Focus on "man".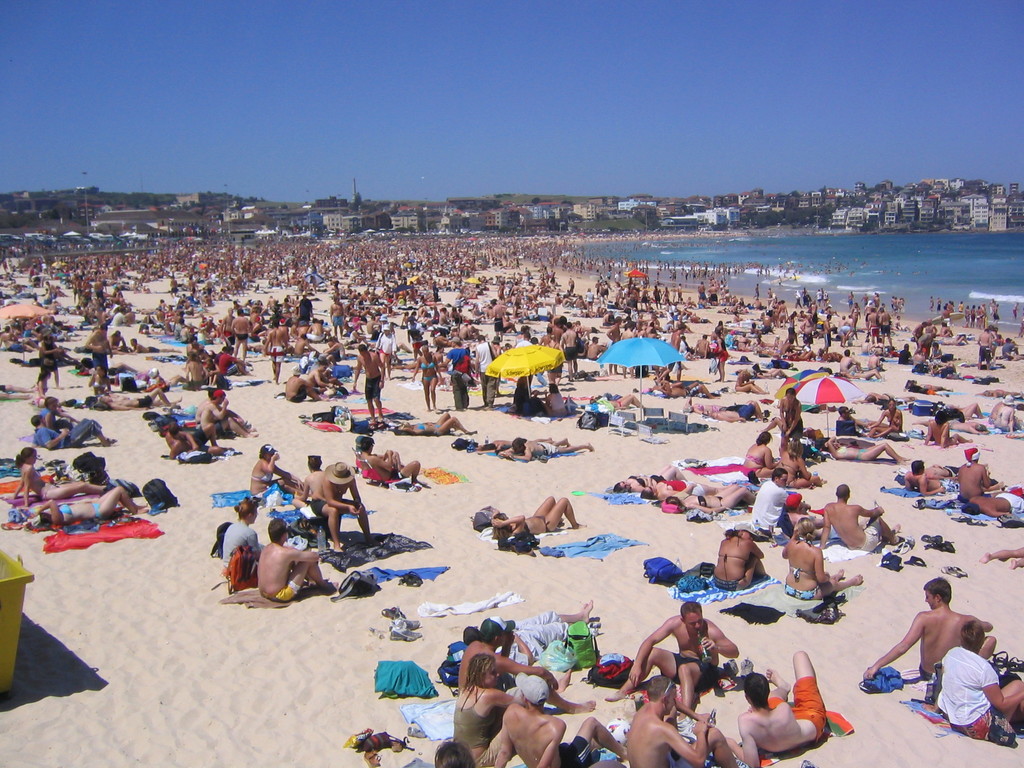
Focused at (840, 346, 861, 376).
